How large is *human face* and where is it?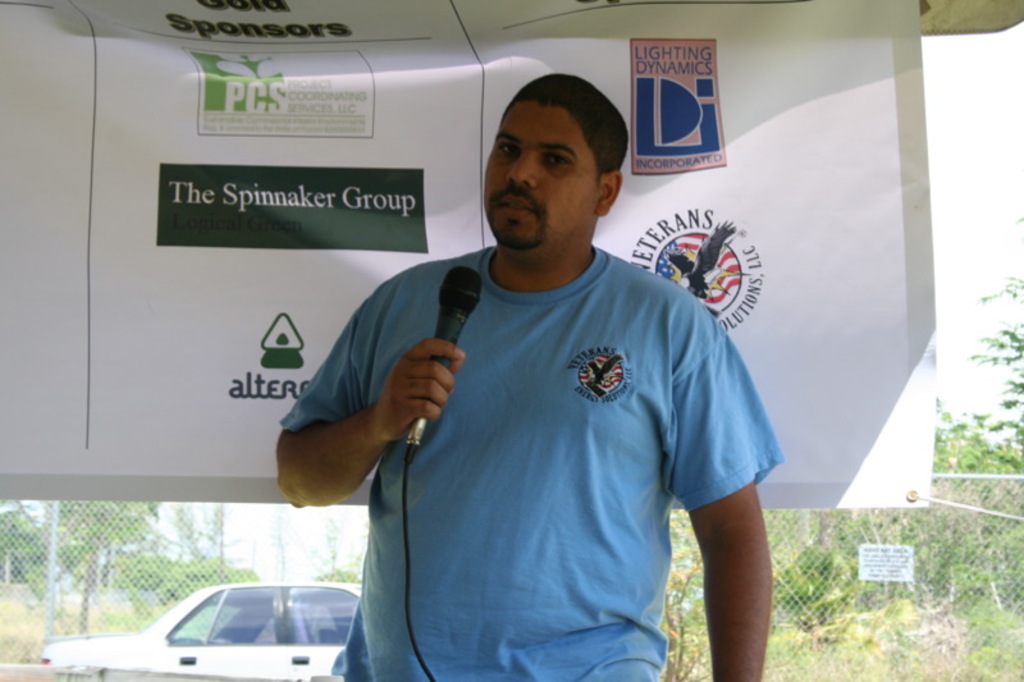
Bounding box: (480,109,607,260).
